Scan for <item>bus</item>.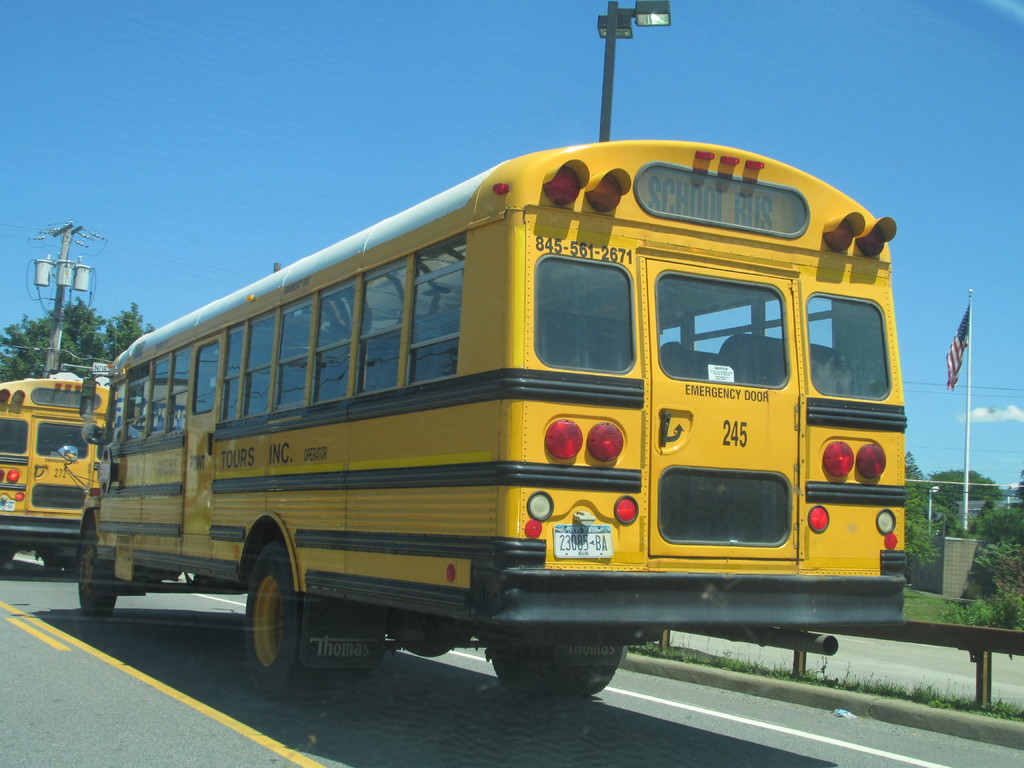
Scan result: bbox(58, 135, 906, 701).
